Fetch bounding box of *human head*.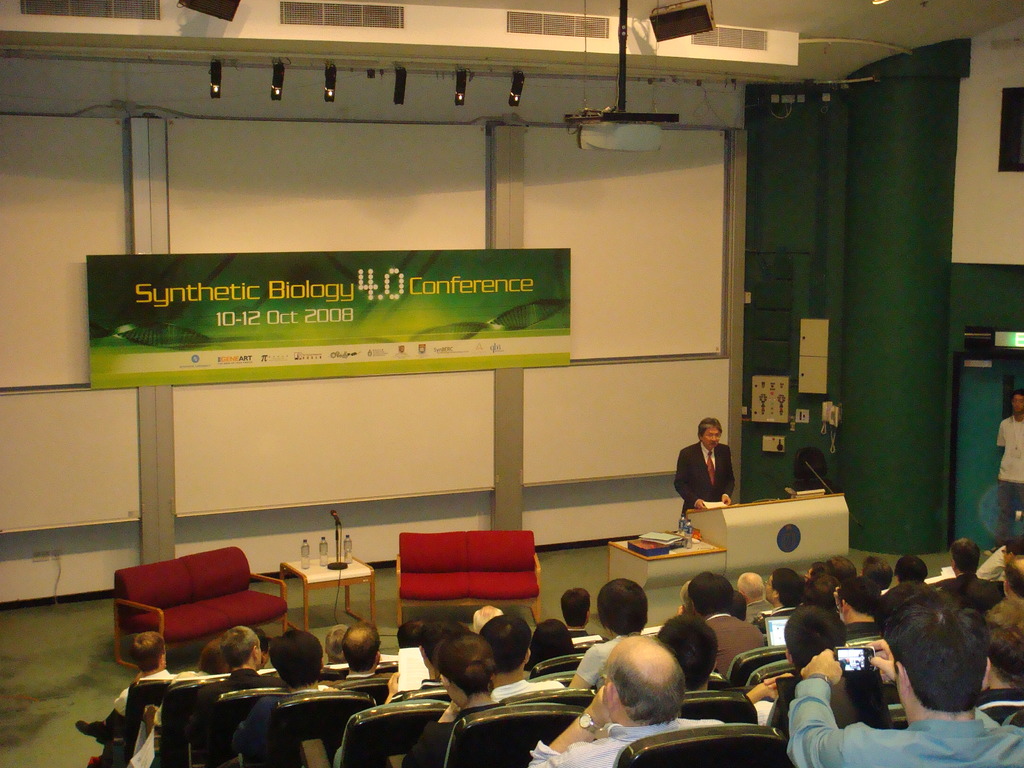
Bbox: detection(599, 579, 646, 635).
